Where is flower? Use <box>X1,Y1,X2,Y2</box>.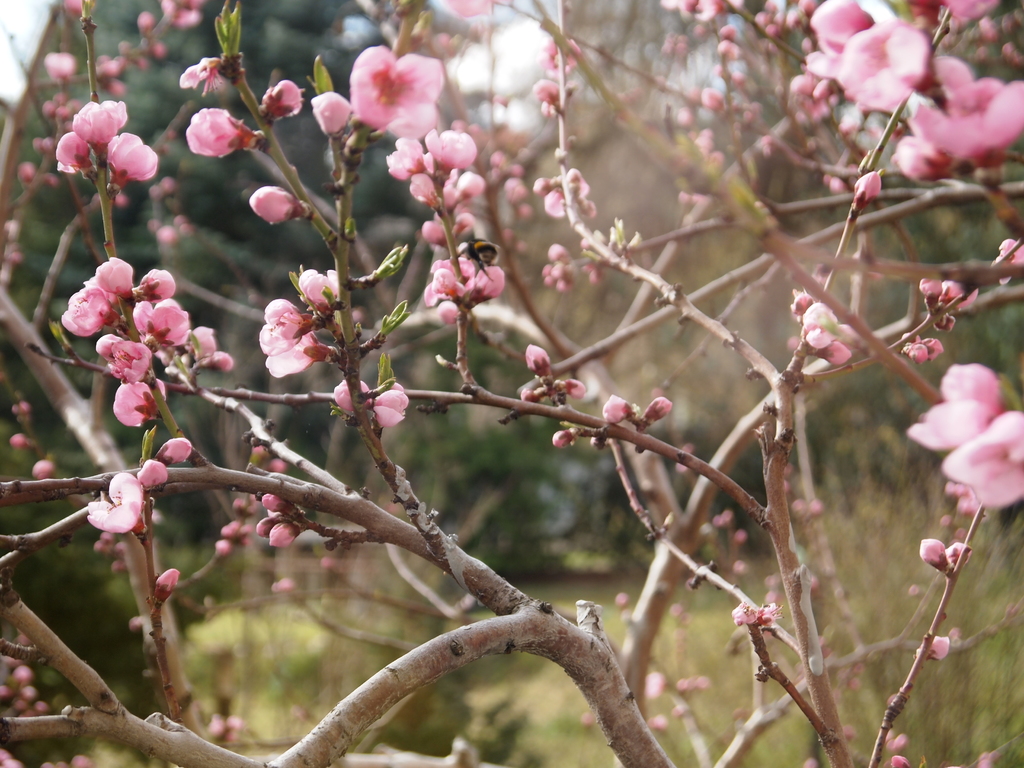
<box>350,42,454,135</box>.
